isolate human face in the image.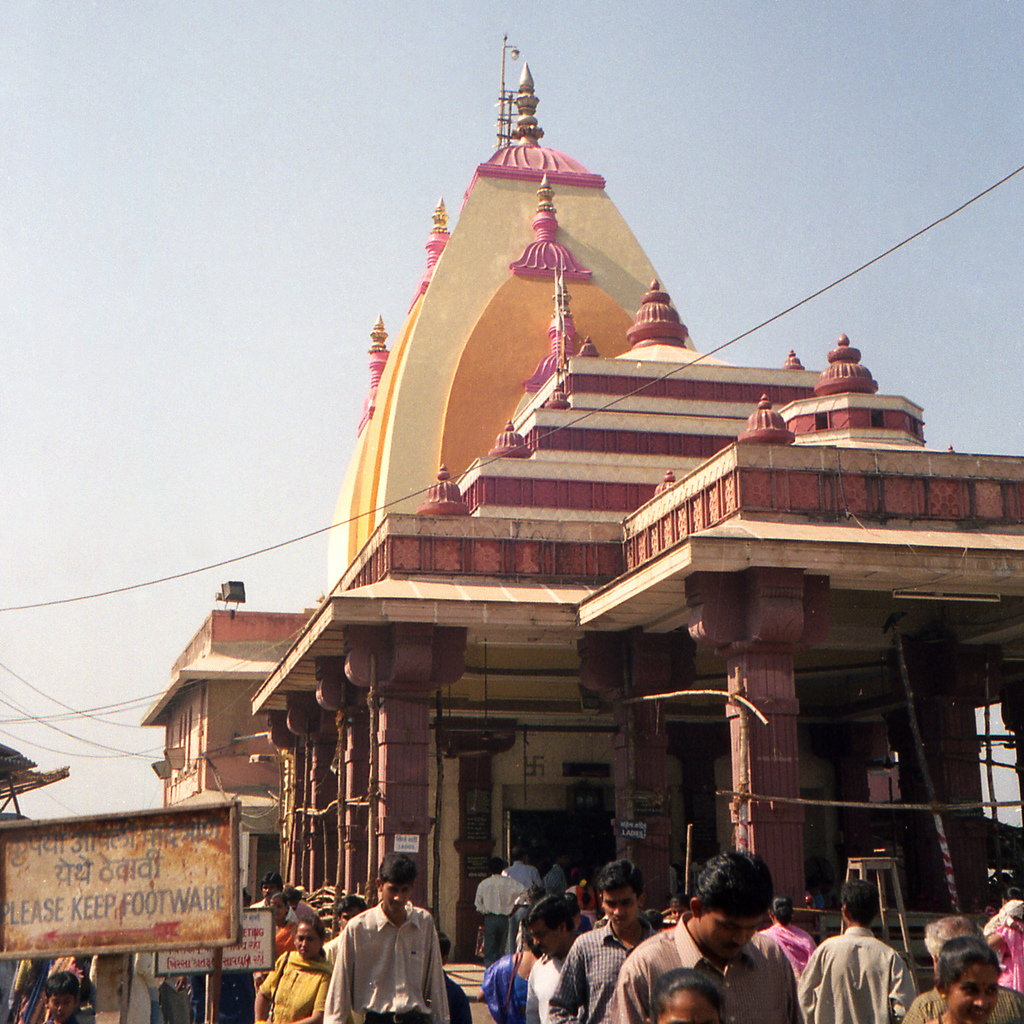
Isolated region: x1=49, y1=991, x2=75, y2=1023.
